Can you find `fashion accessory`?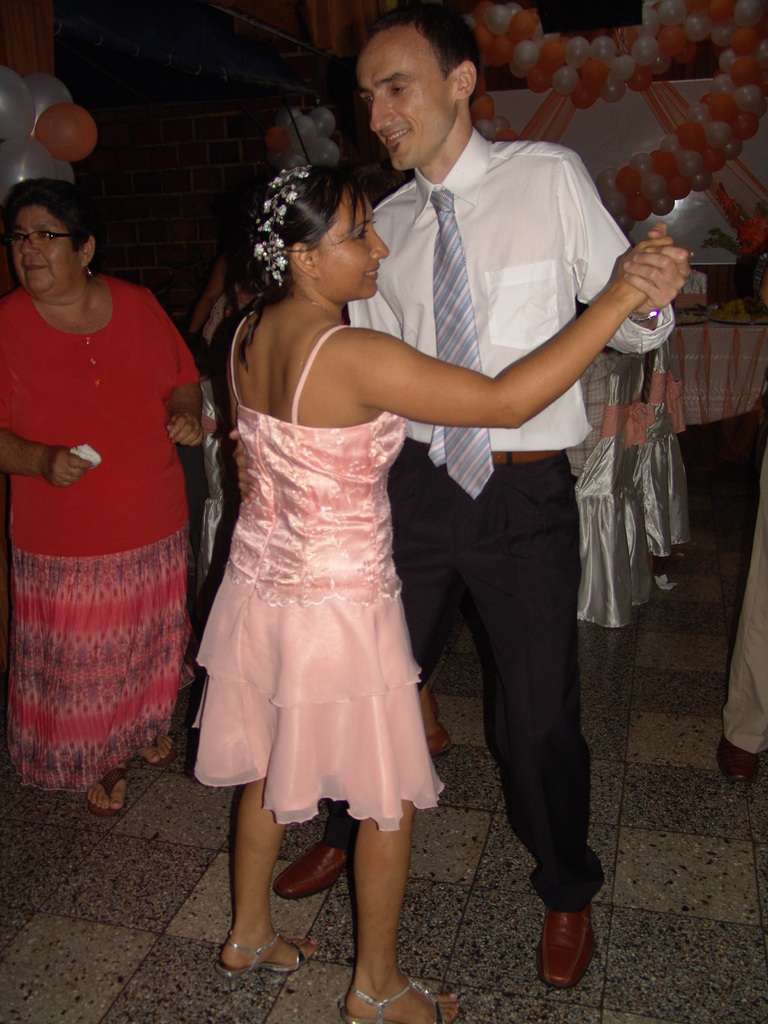
Yes, bounding box: 135:724:179:758.
